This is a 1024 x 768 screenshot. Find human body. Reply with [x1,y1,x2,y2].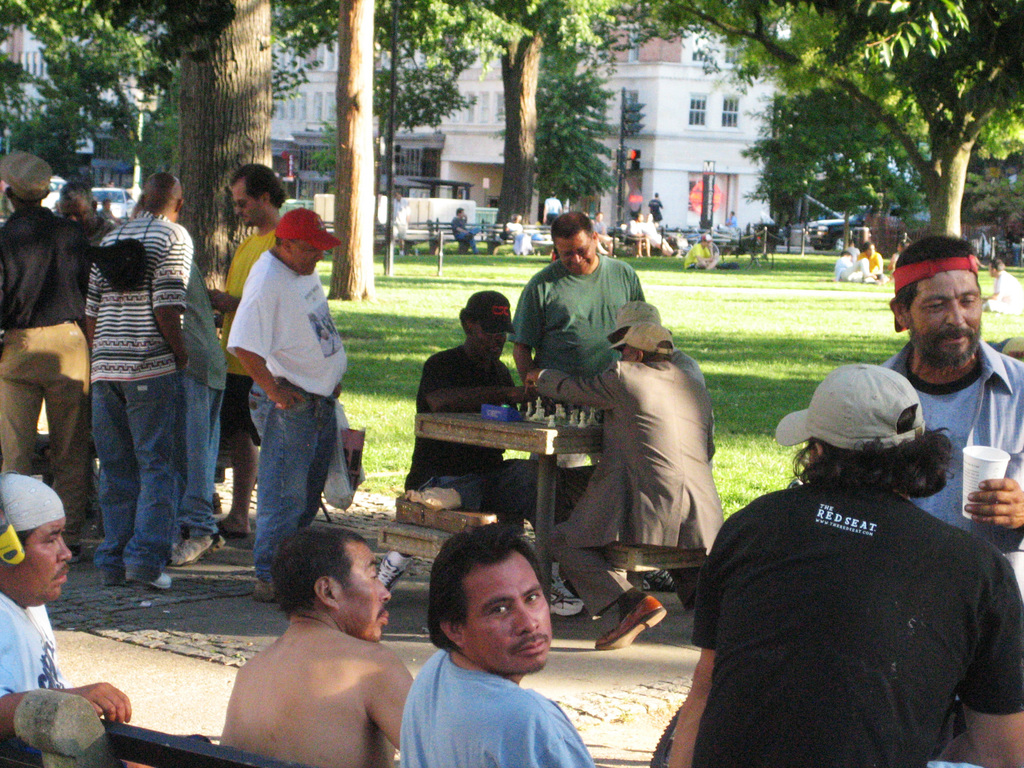
[681,234,722,272].
